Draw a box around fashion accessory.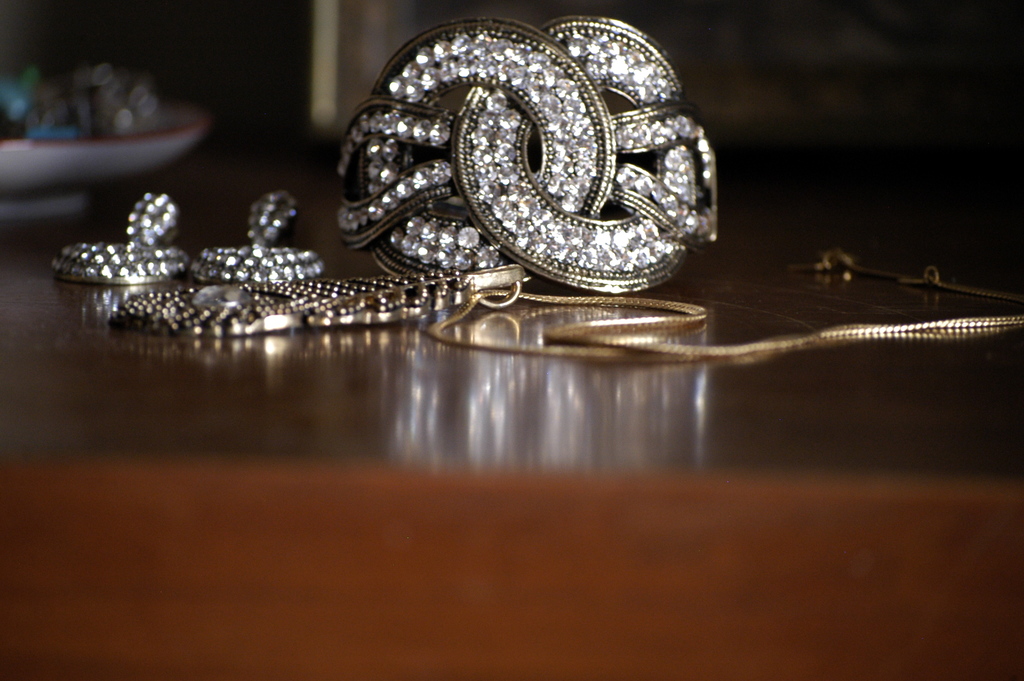
116/244/1023/354.
